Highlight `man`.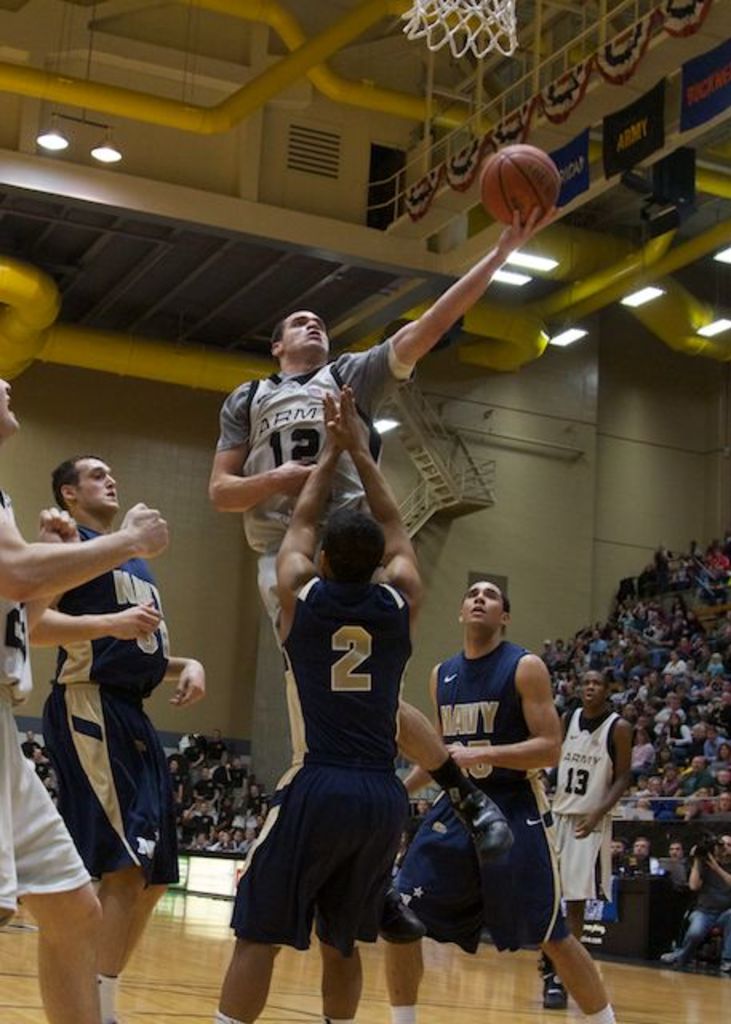
Highlighted region: BBox(27, 458, 205, 1022).
